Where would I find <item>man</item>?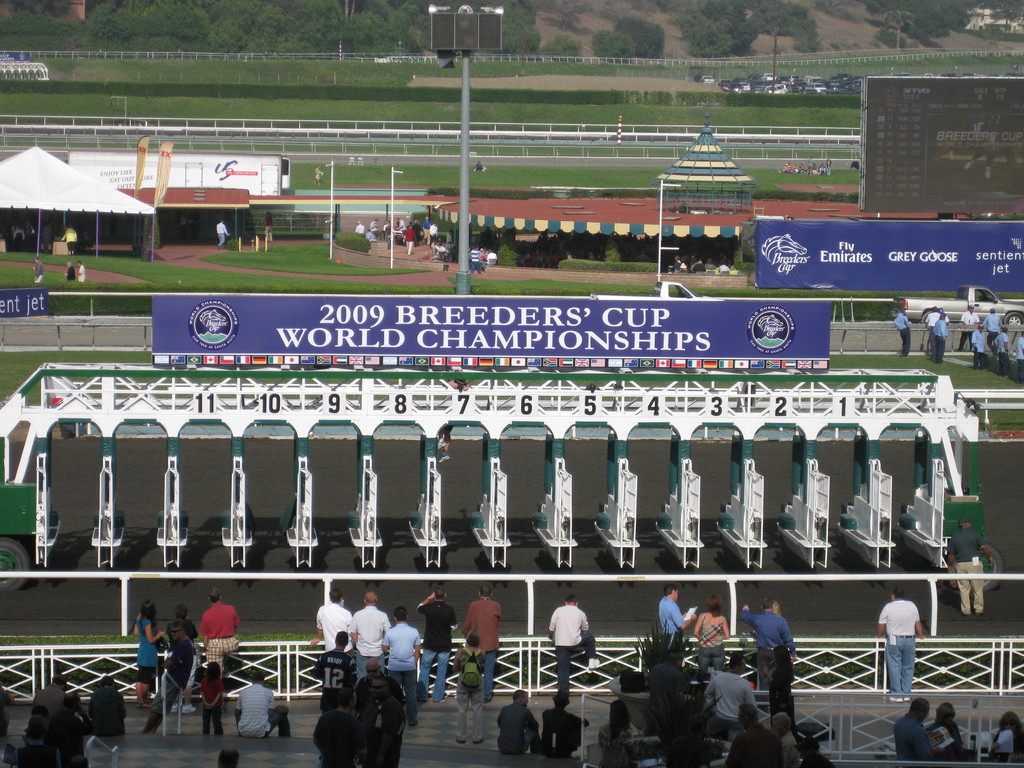
At <box>180,211,188,239</box>.
